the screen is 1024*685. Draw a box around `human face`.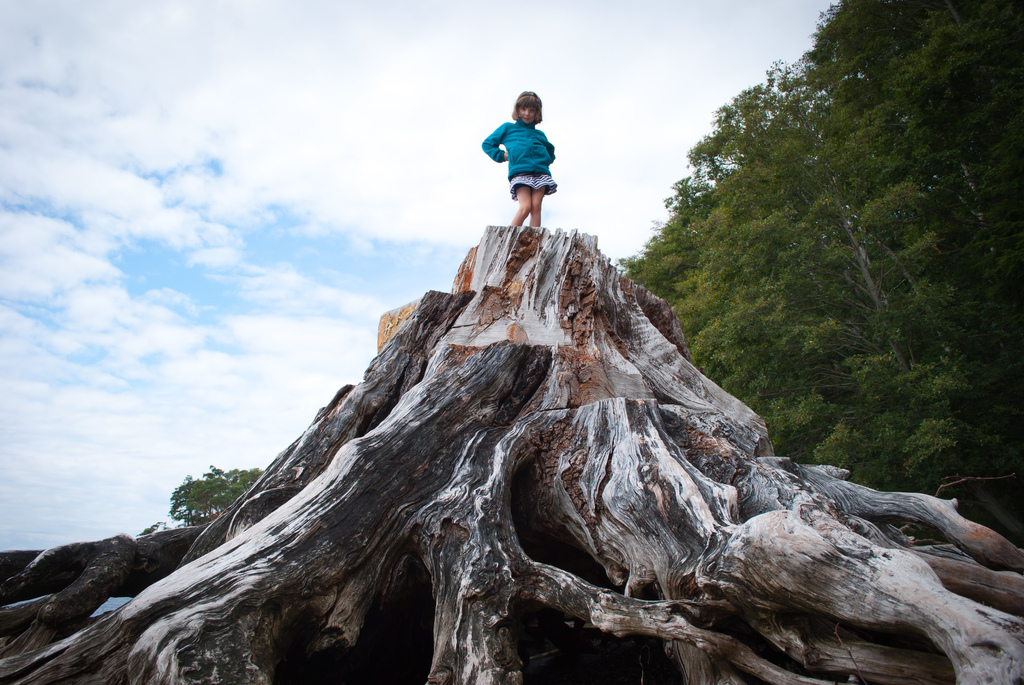
517,105,537,130.
